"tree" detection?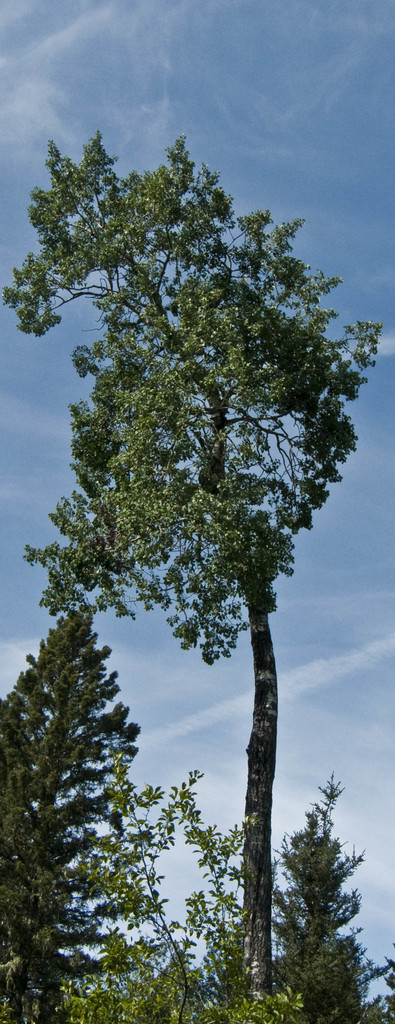
{"left": 60, "top": 748, "right": 309, "bottom": 1019}
